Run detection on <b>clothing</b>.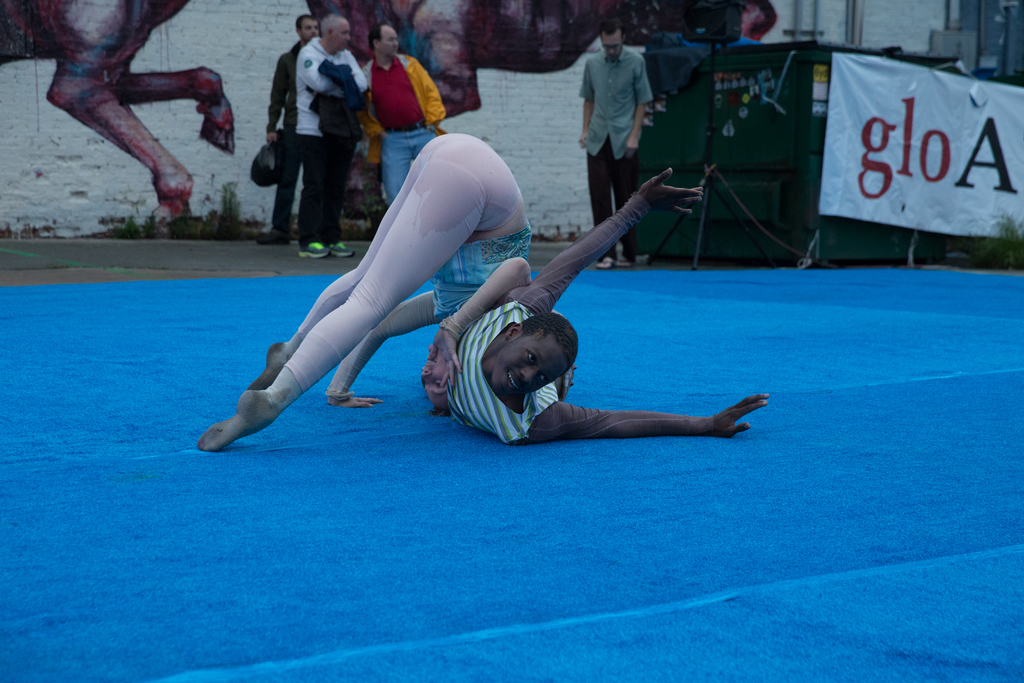
Result: [x1=584, y1=42, x2=649, y2=247].
